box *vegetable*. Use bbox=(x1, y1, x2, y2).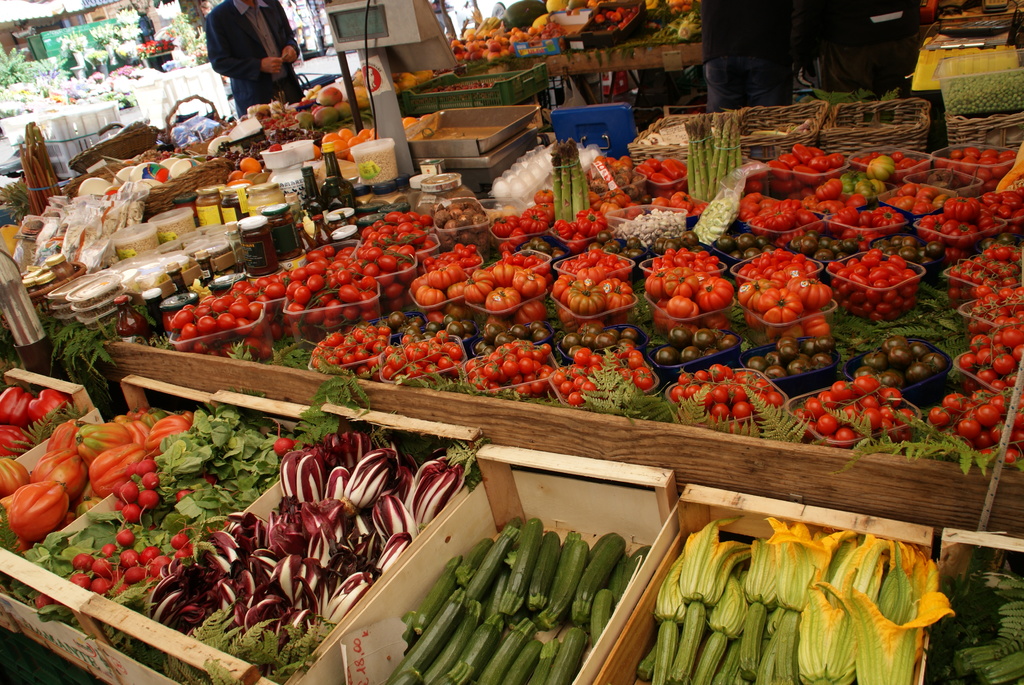
bbox=(609, 281, 632, 306).
